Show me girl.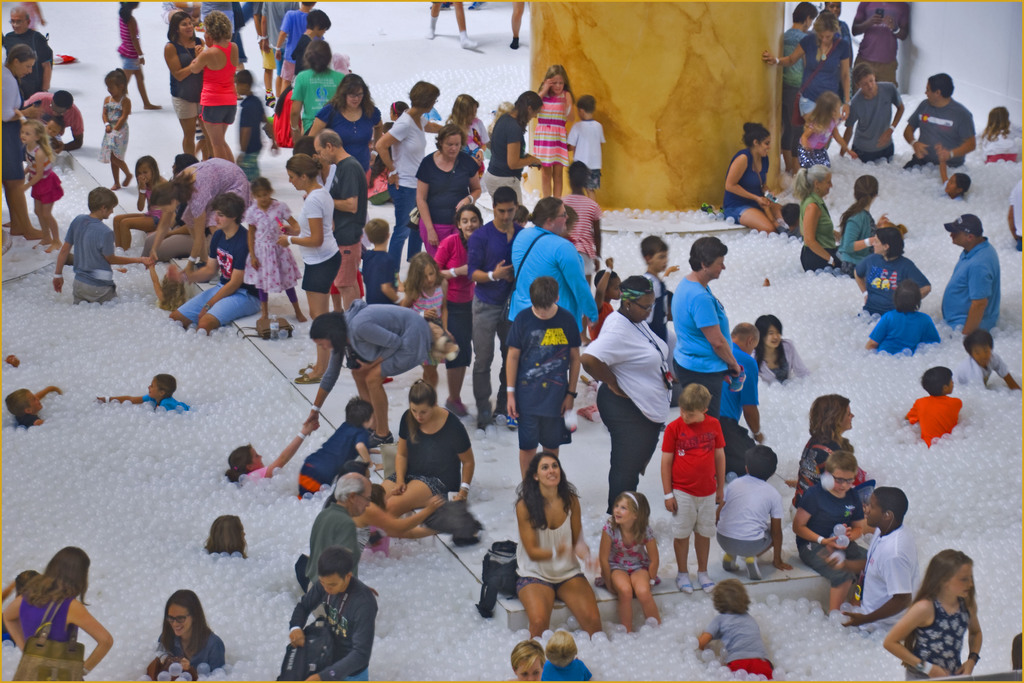
girl is here: bbox=(600, 489, 662, 633).
